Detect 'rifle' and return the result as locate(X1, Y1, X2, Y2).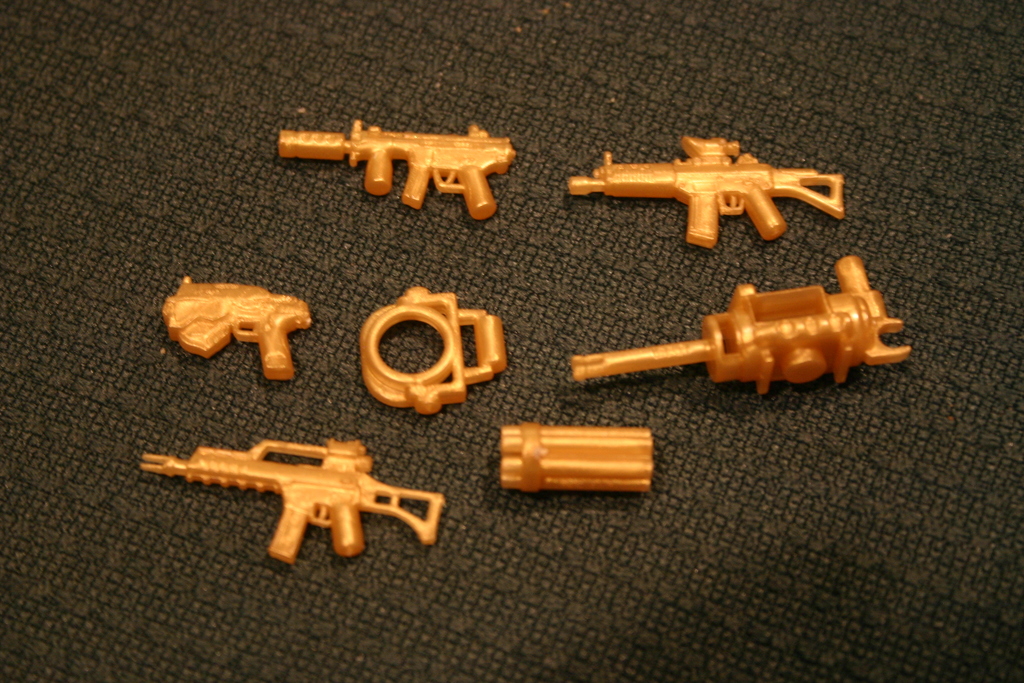
locate(159, 276, 312, 379).
